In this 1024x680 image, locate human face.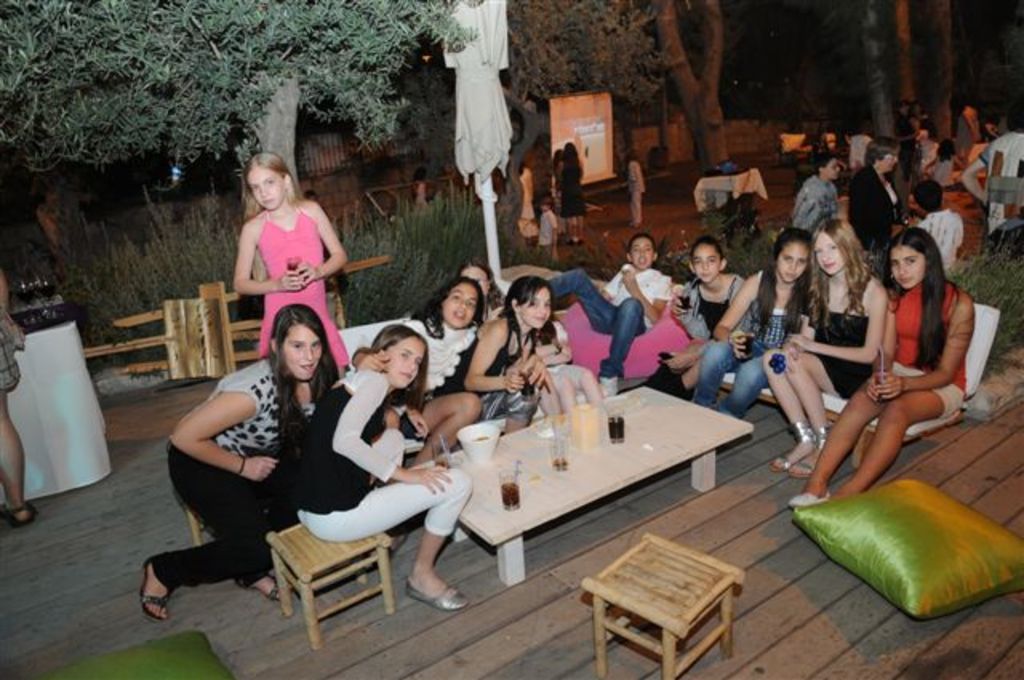
Bounding box: 242 170 277 210.
